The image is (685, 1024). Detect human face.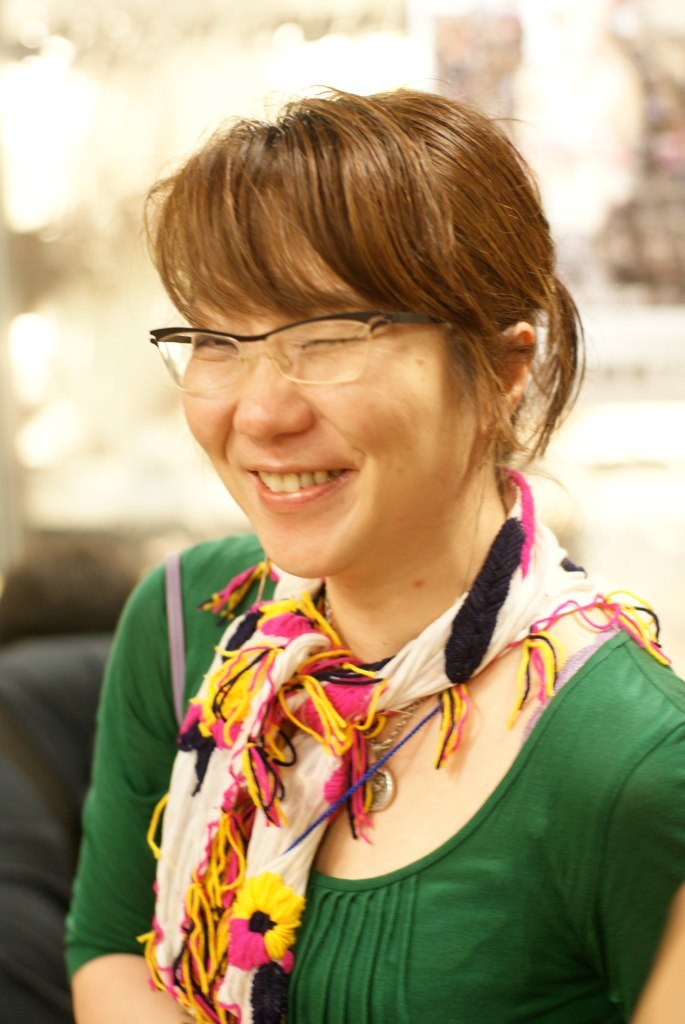
Detection: region(184, 188, 480, 576).
